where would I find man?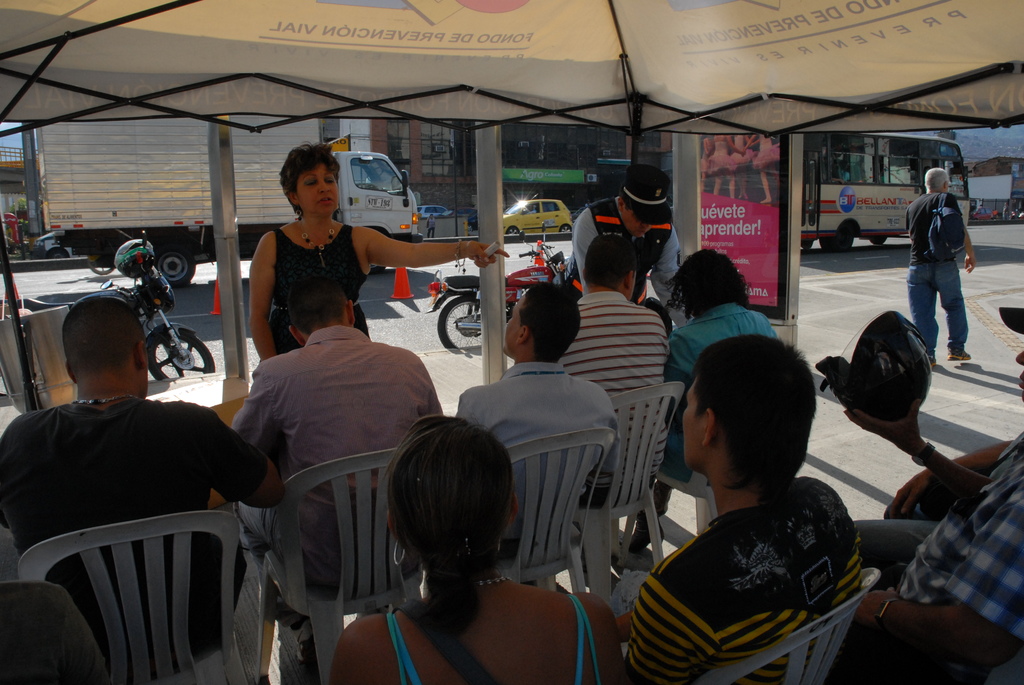
At {"x1": 564, "y1": 232, "x2": 671, "y2": 500}.
